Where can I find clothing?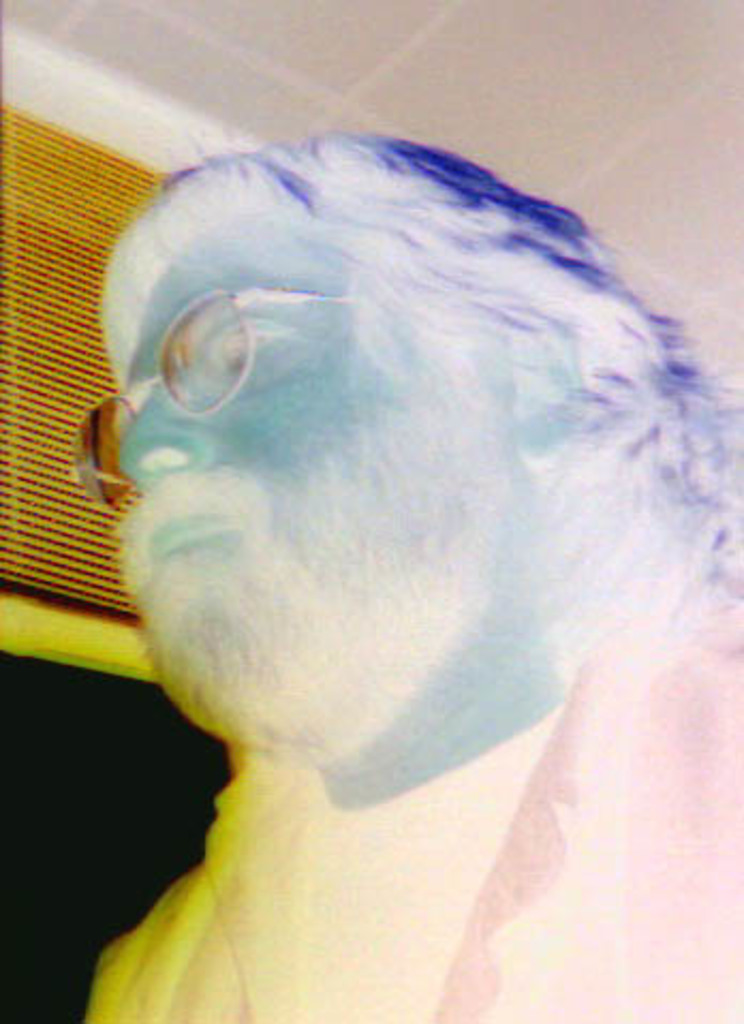
You can find it at (90,603,742,1022).
